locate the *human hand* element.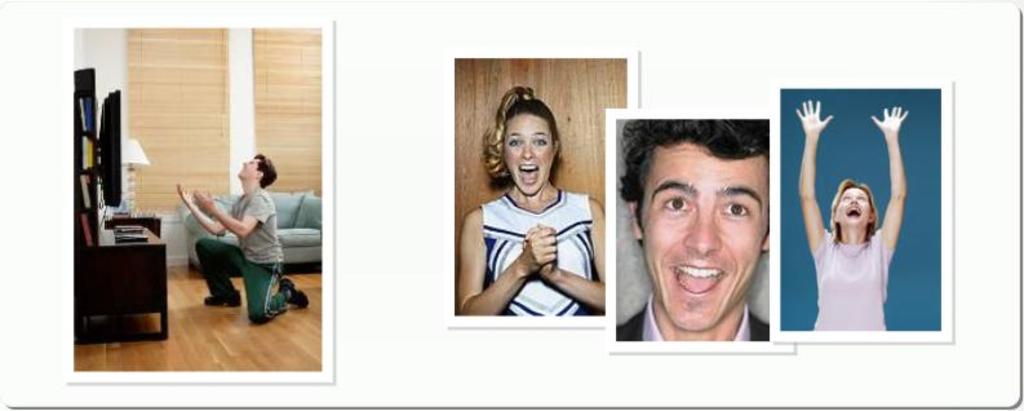
Element bbox: 520/222/558/277.
